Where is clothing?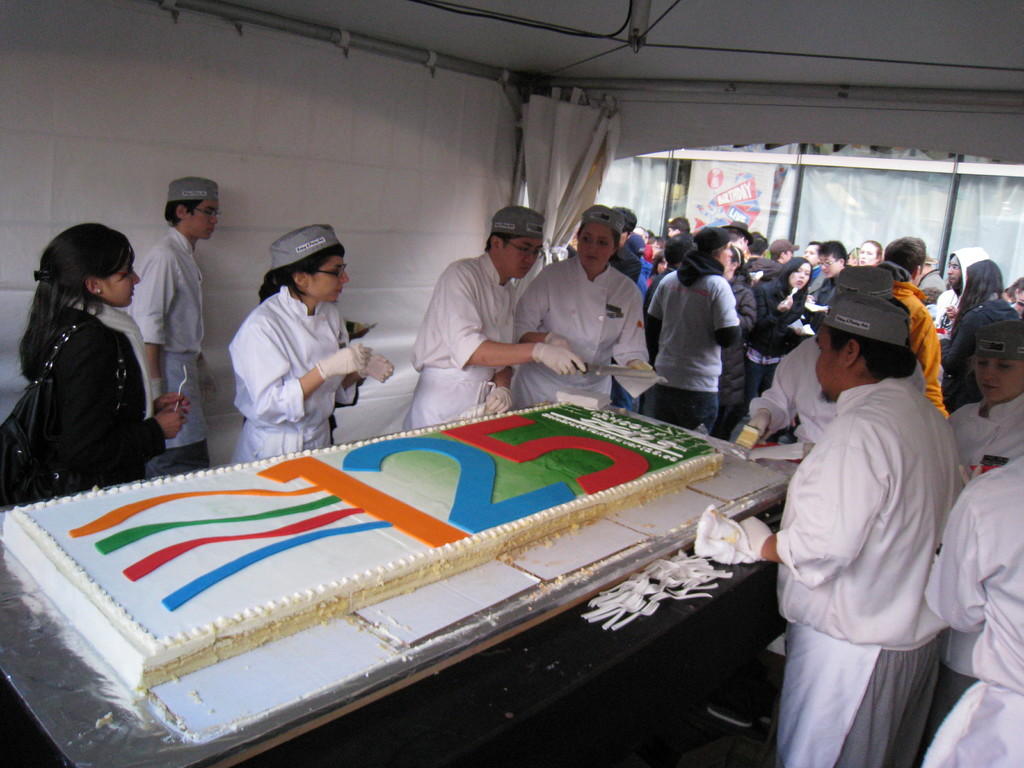
<region>769, 372, 968, 762</region>.
